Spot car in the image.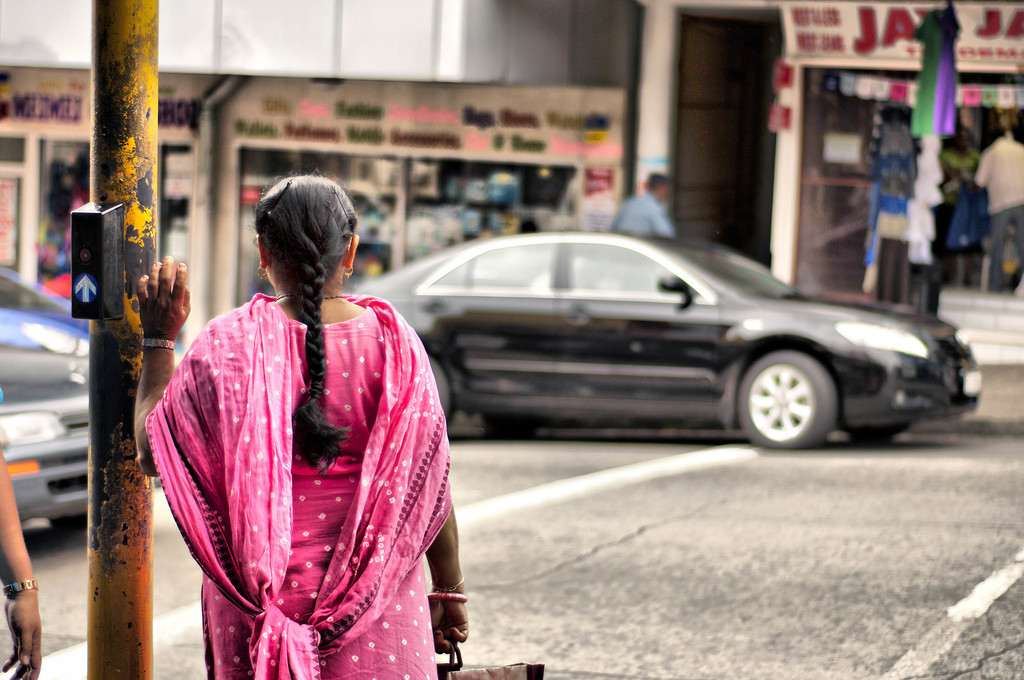
car found at [left=328, top=223, right=982, bottom=460].
